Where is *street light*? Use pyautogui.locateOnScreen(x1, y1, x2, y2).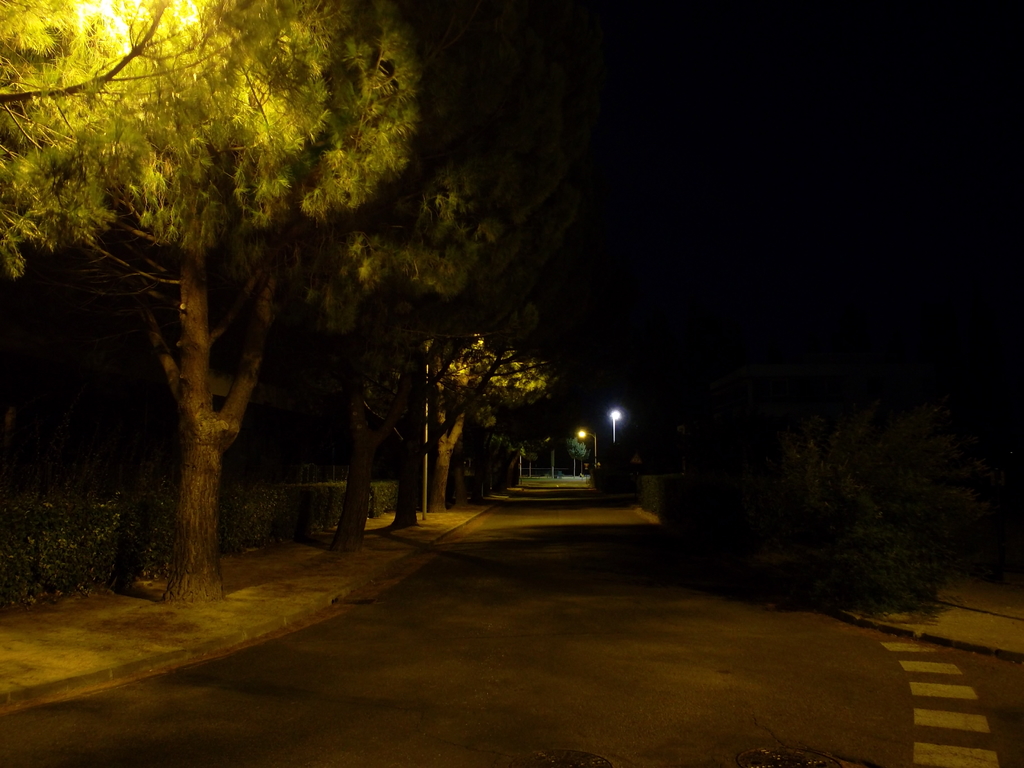
pyautogui.locateOnScreen(608, 404, 621, 442).
